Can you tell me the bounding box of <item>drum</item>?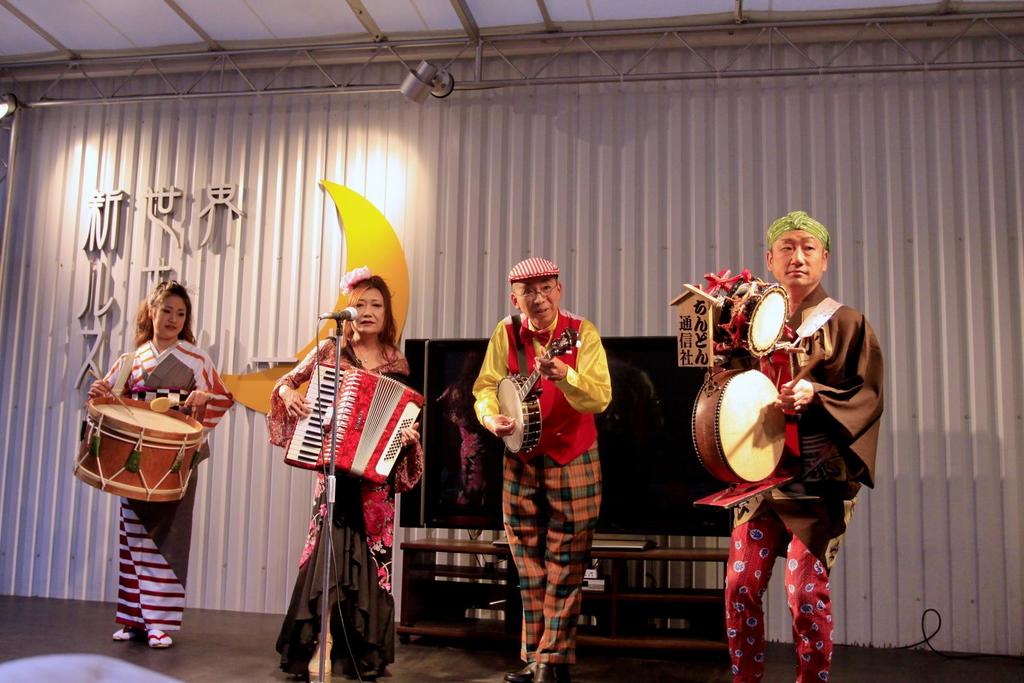
<bbox>72, 396, 209, 504</bbox>.
